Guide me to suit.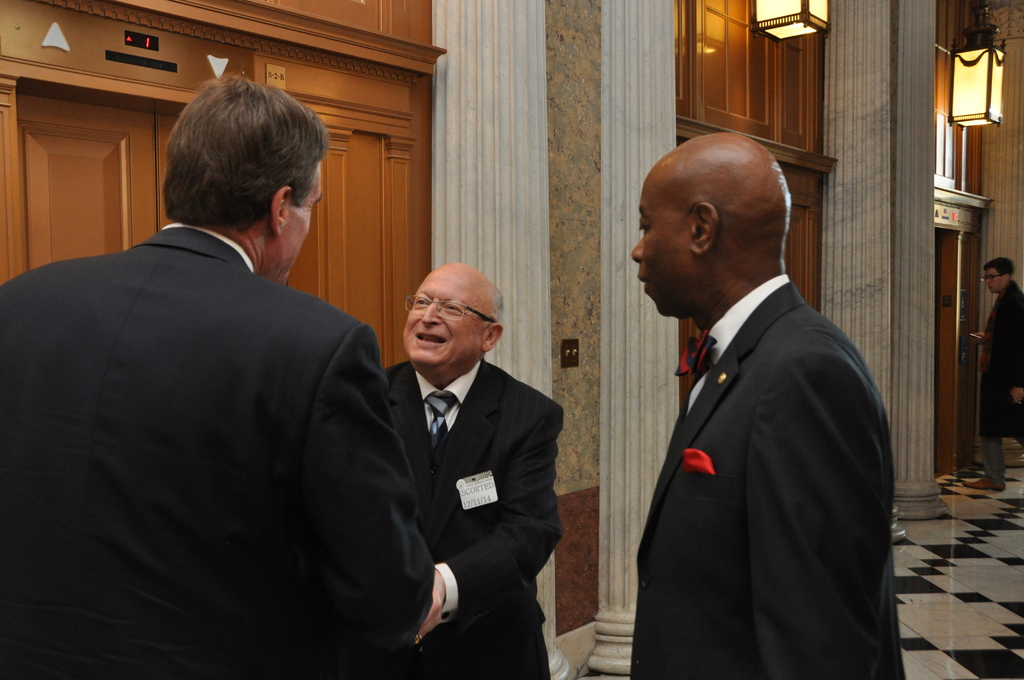
Guidance: left=21, top=136, right=432, bottom=679.
